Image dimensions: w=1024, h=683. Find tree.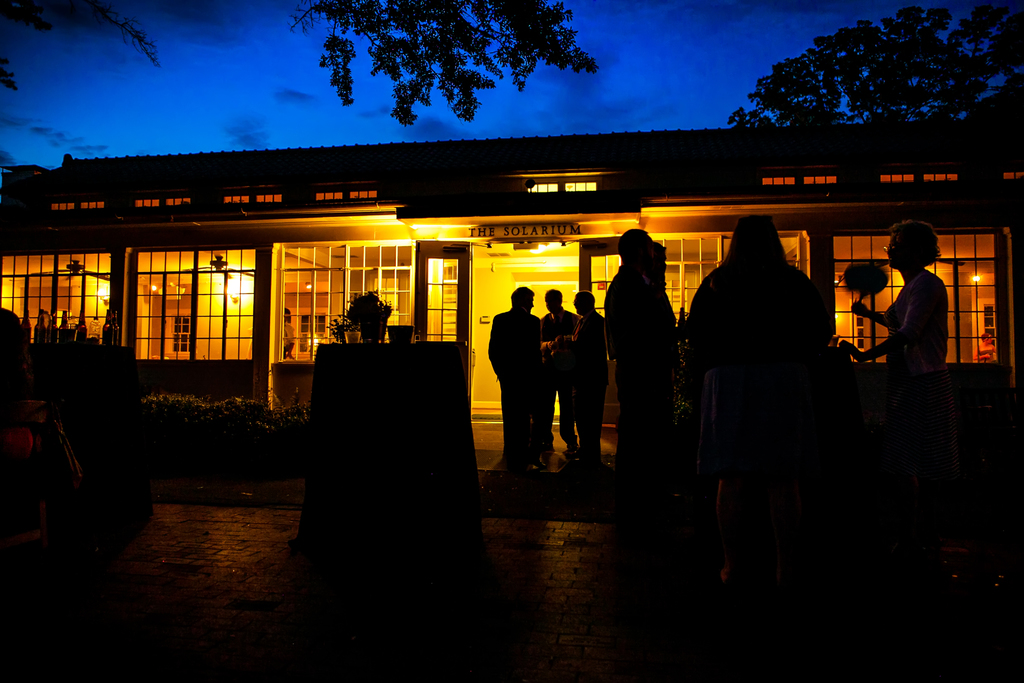
[left=282, top=0, right=600, bottom=127].
